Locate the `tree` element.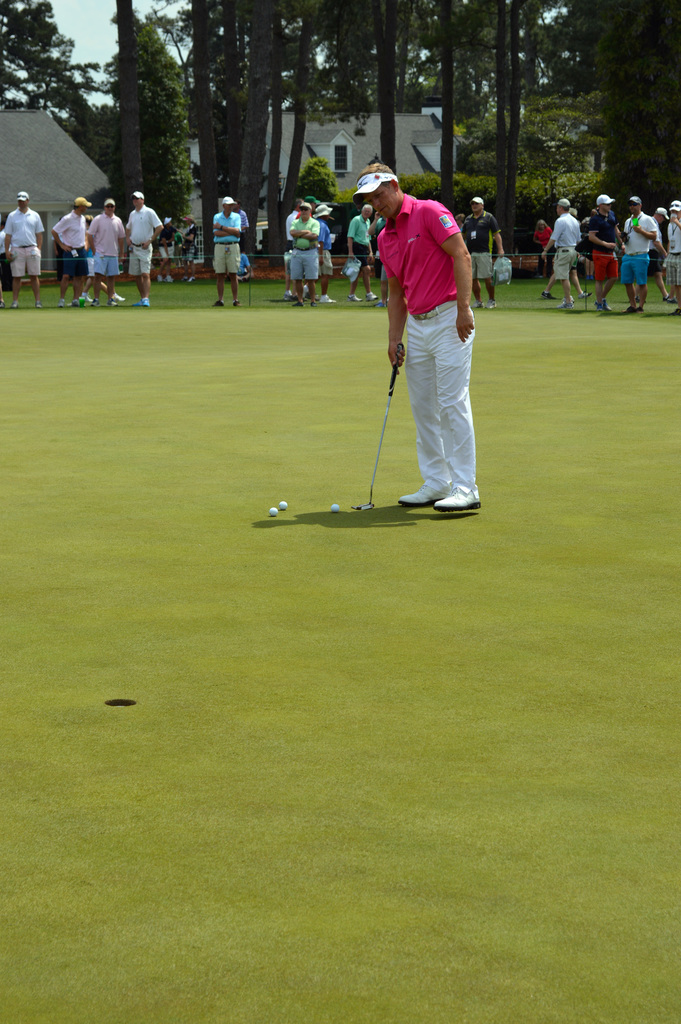
Element bbox: (111,25,193,227).
